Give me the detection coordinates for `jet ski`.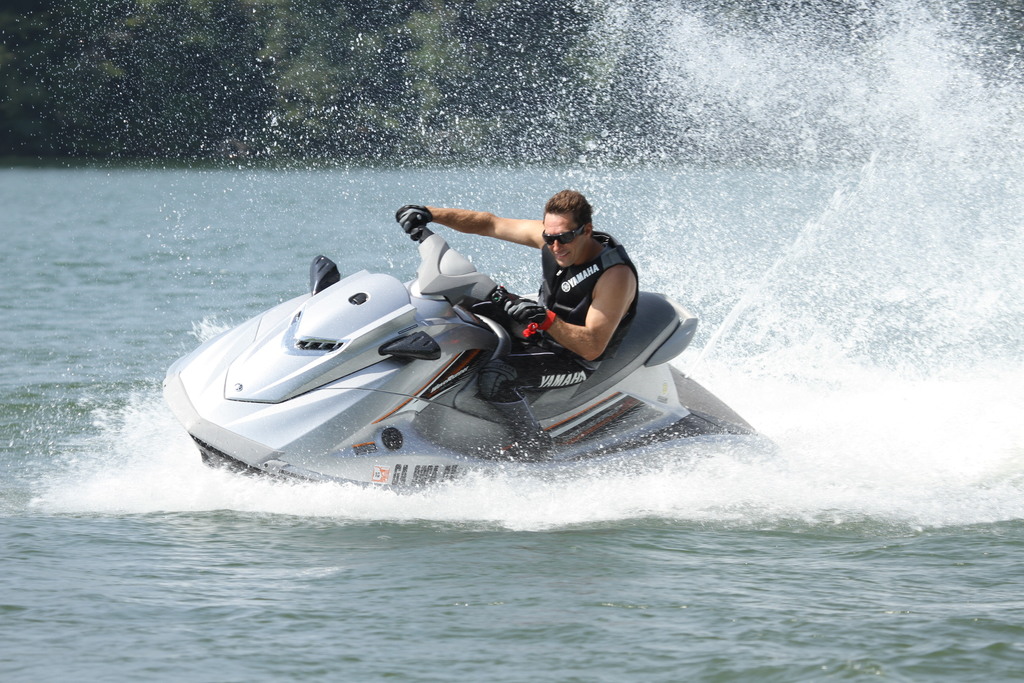
rect(163, 218, 793, 502).
